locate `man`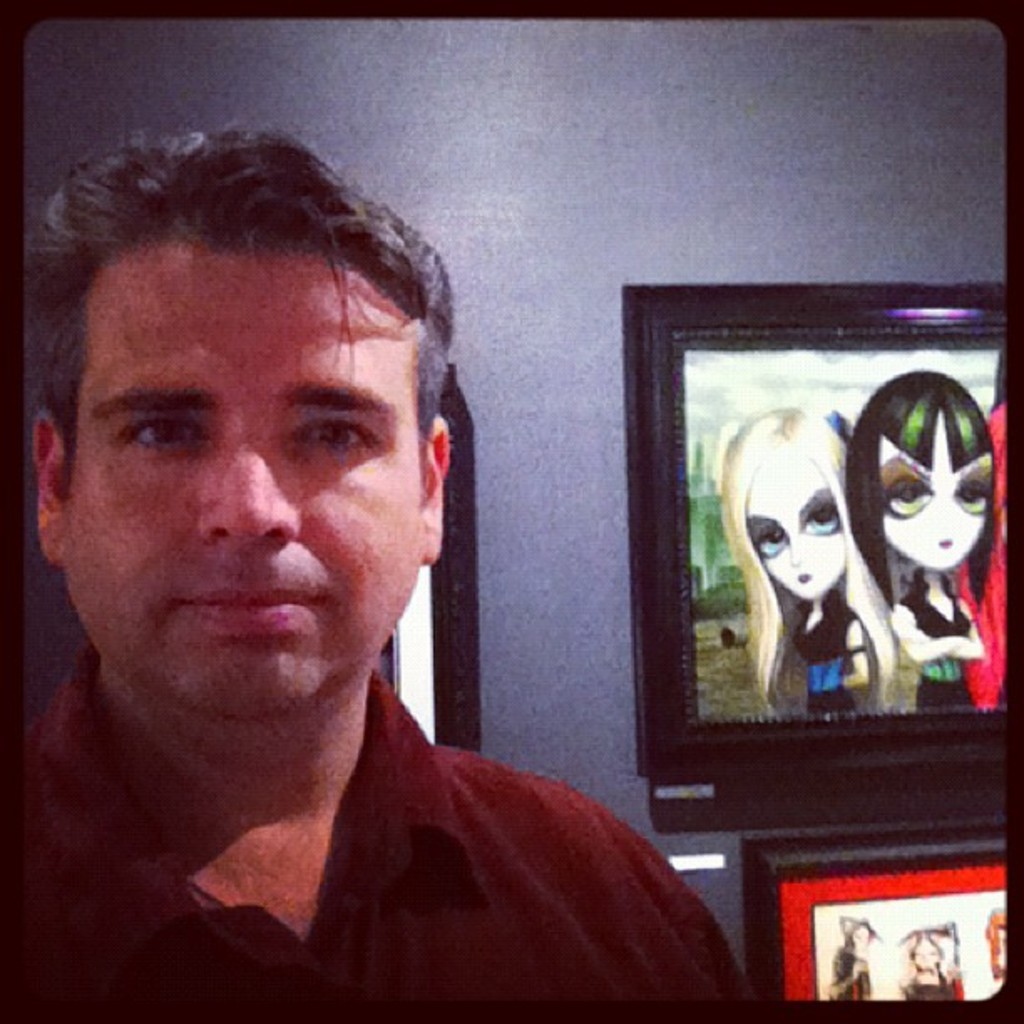
select_region(0, 149, 790, 979)
